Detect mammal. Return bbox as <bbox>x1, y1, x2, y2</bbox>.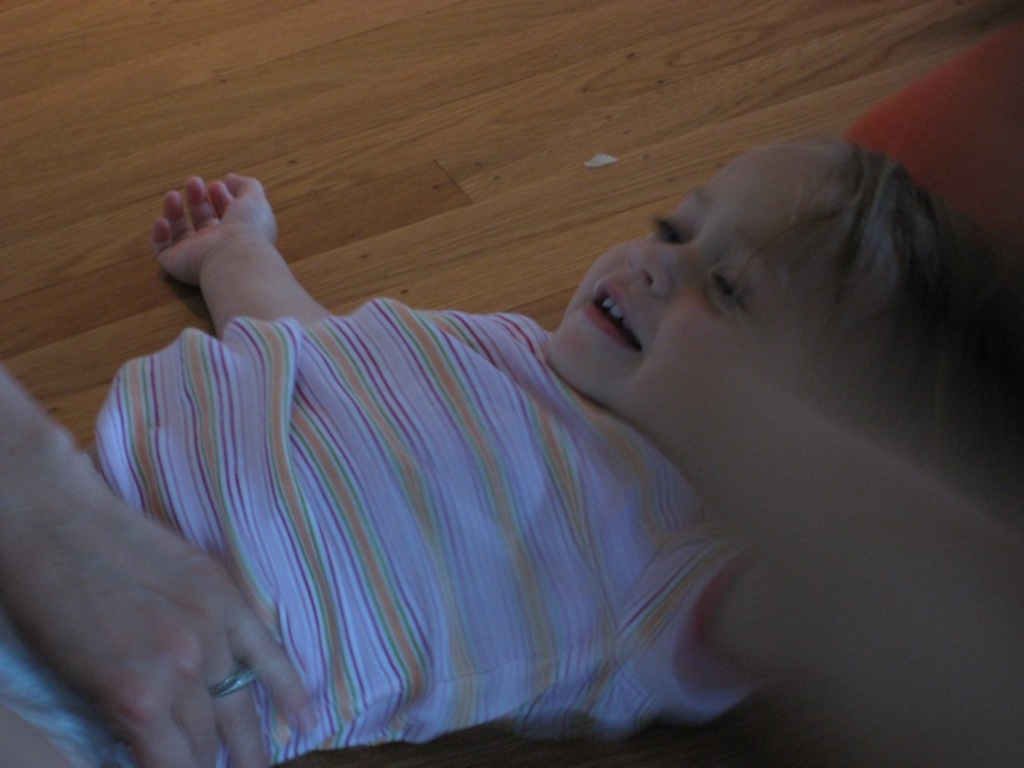
<bbox>0, 360, 315, 767</bbox>.
